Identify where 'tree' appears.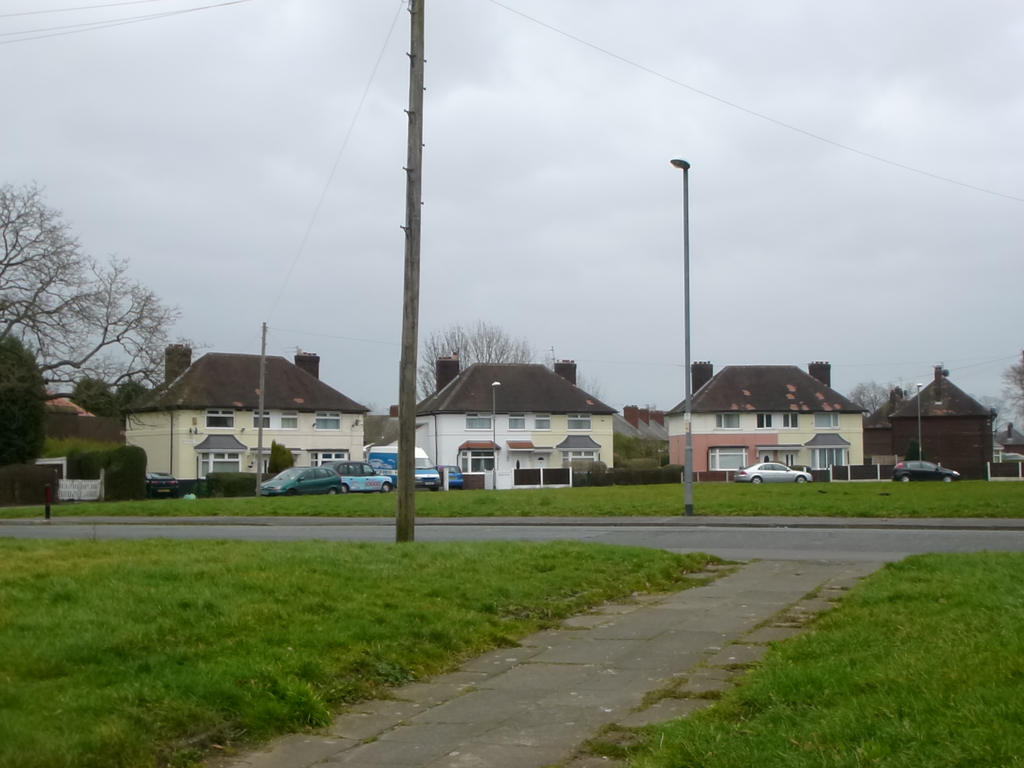
Appears at x1=843 y1=375 x2=920 y2=416.
